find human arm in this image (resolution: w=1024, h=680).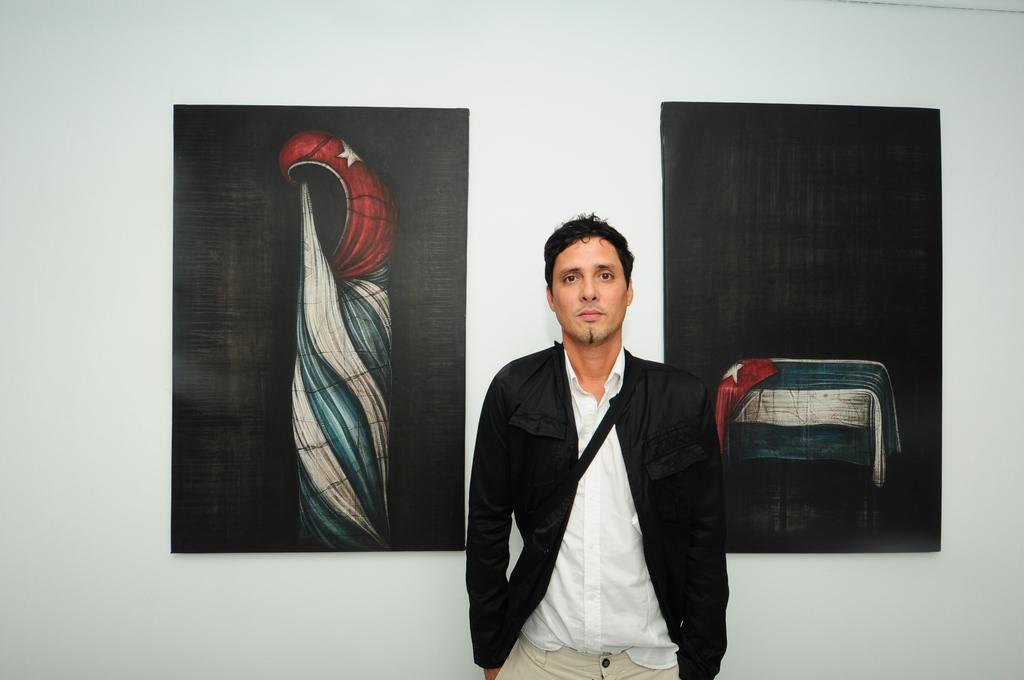
[x1=690, y1=382, x2=731, y2=673].
